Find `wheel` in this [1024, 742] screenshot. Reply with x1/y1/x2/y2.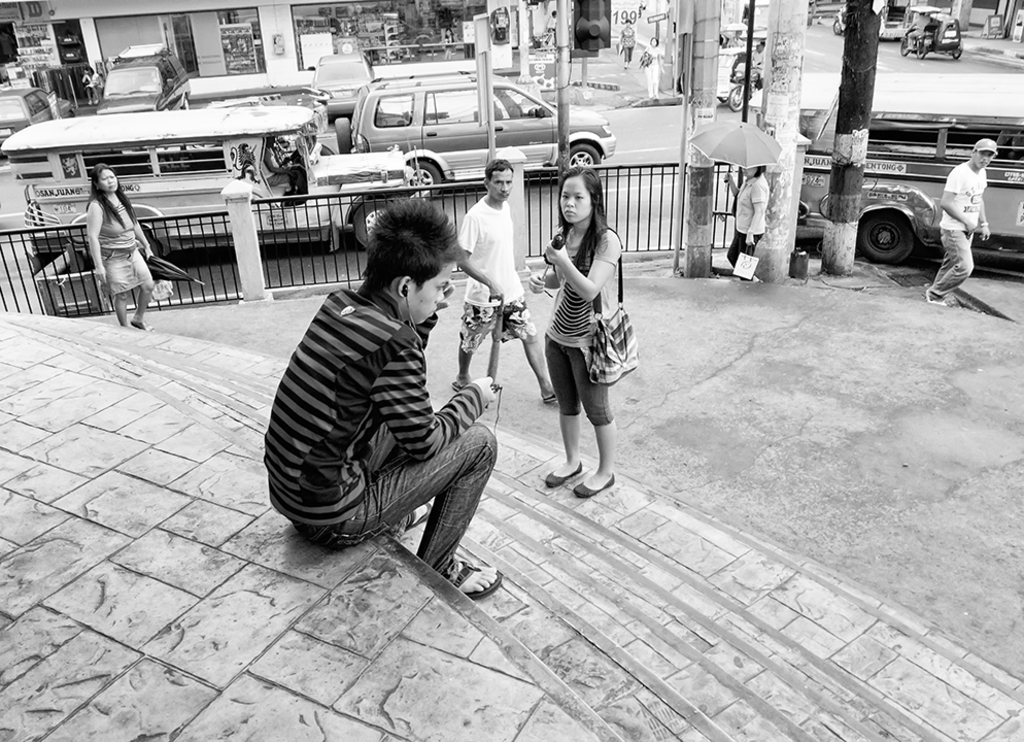
858/206/918/263.
